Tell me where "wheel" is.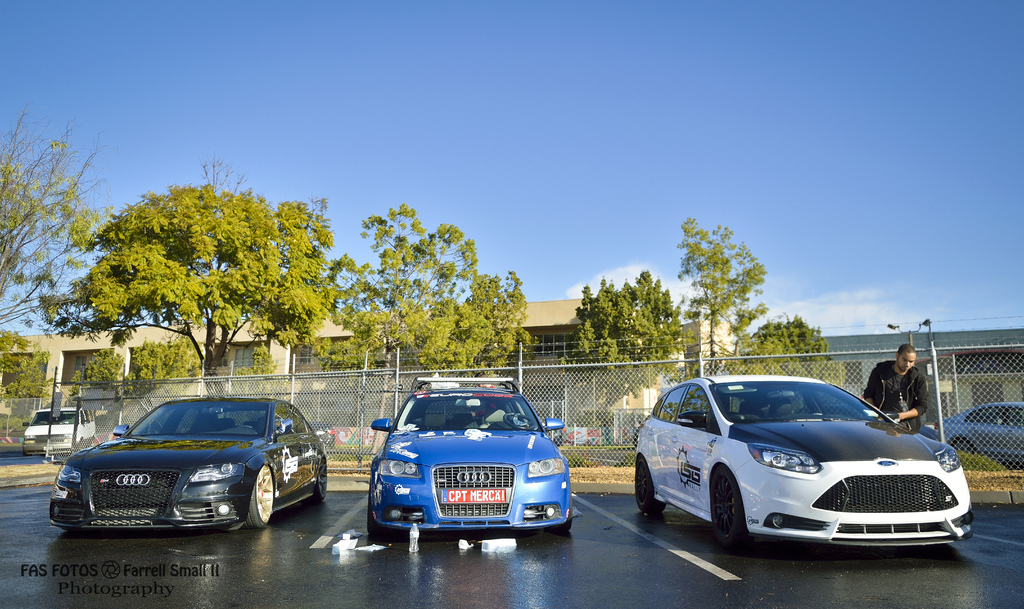
"wheel" is at <region>953, 441, 977, 455</region>.
